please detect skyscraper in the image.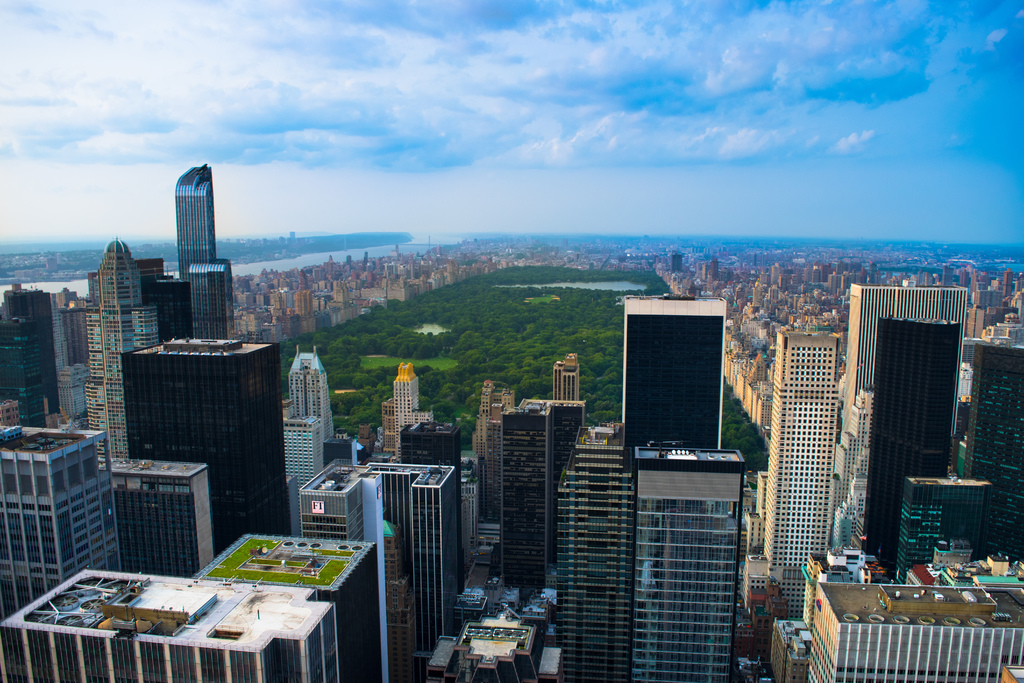
left=892, top=466, right=990, bottom=583.
